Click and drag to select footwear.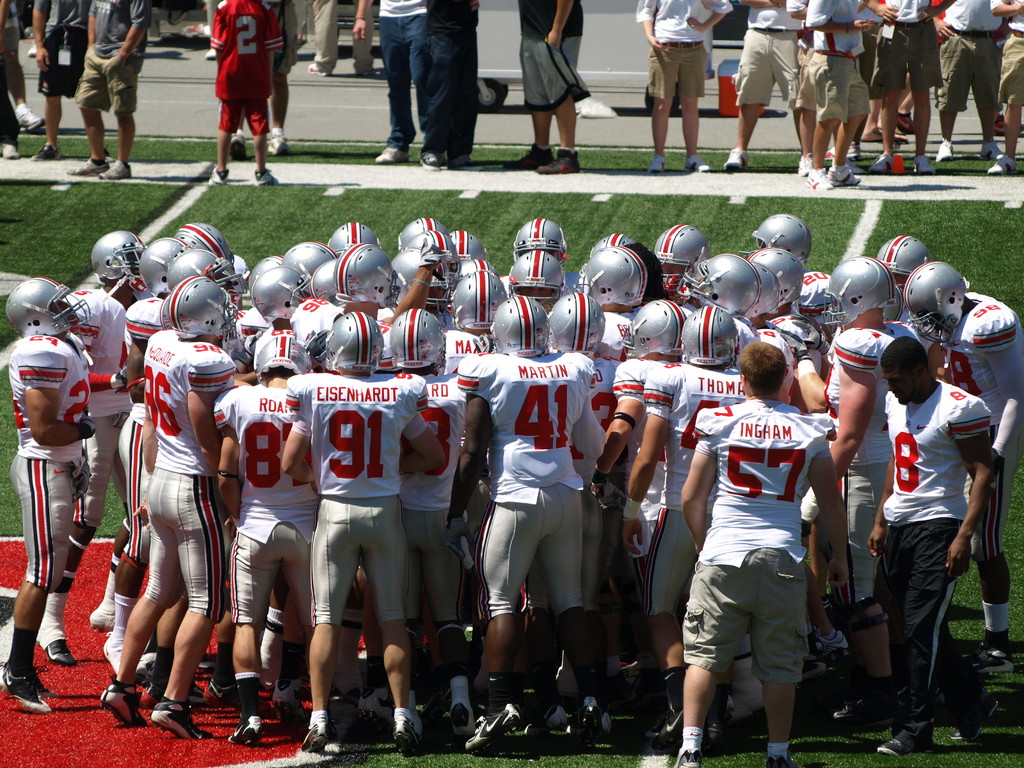
Selection: rect(642, 699, 684, 755).
